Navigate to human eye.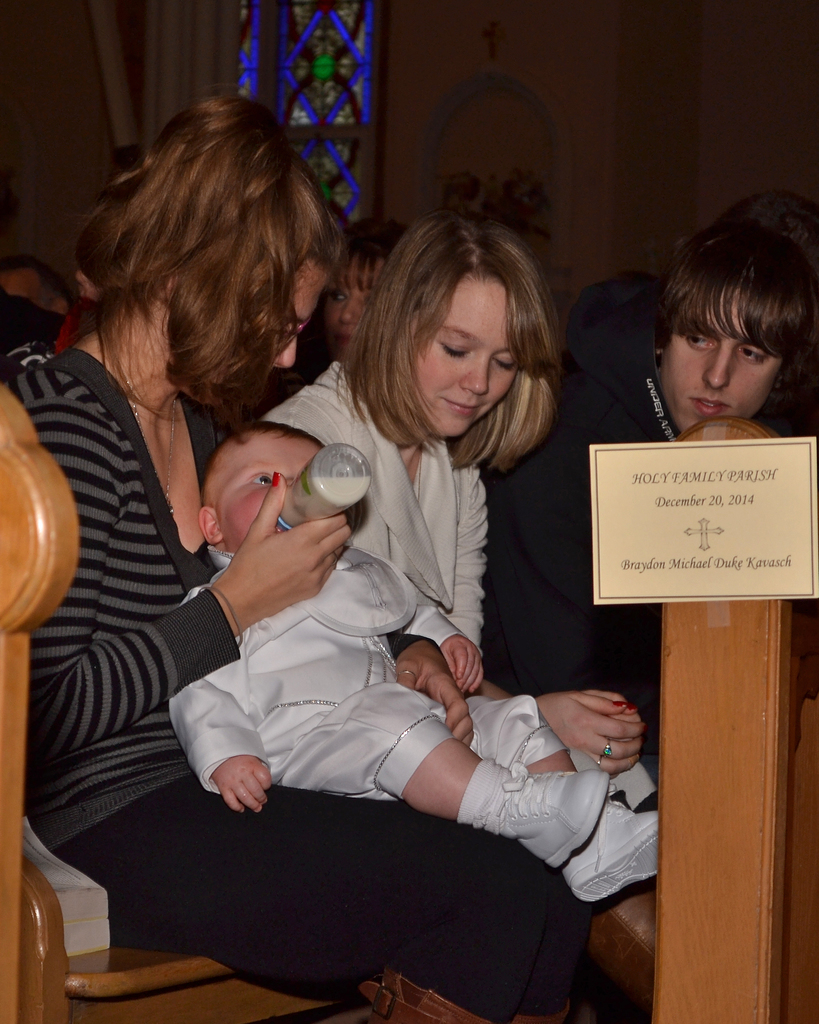
Navigation target: left=440, top=342, right=468, bottom=357.
